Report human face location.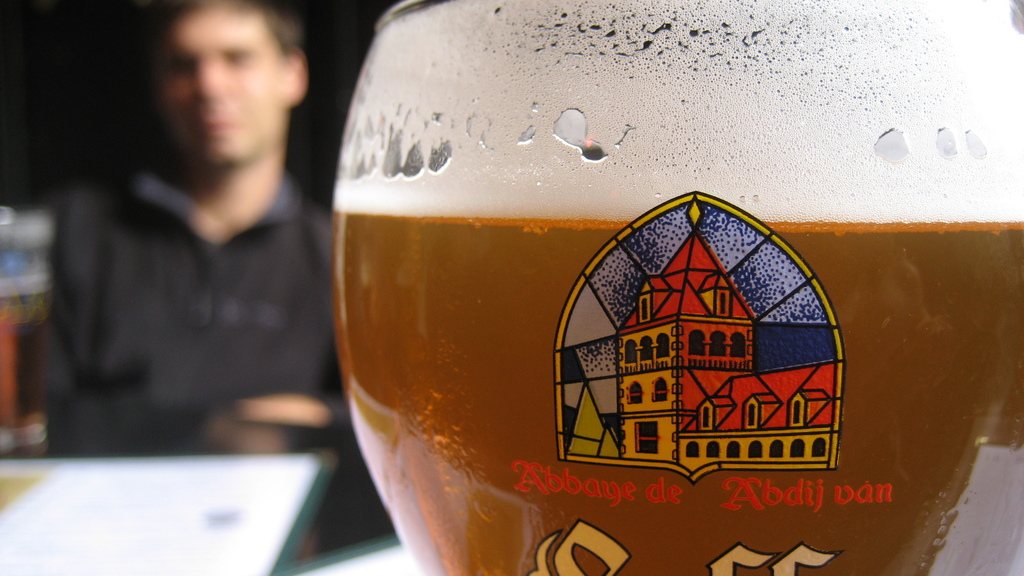
Report: locate(158, 0, 302, 180).
